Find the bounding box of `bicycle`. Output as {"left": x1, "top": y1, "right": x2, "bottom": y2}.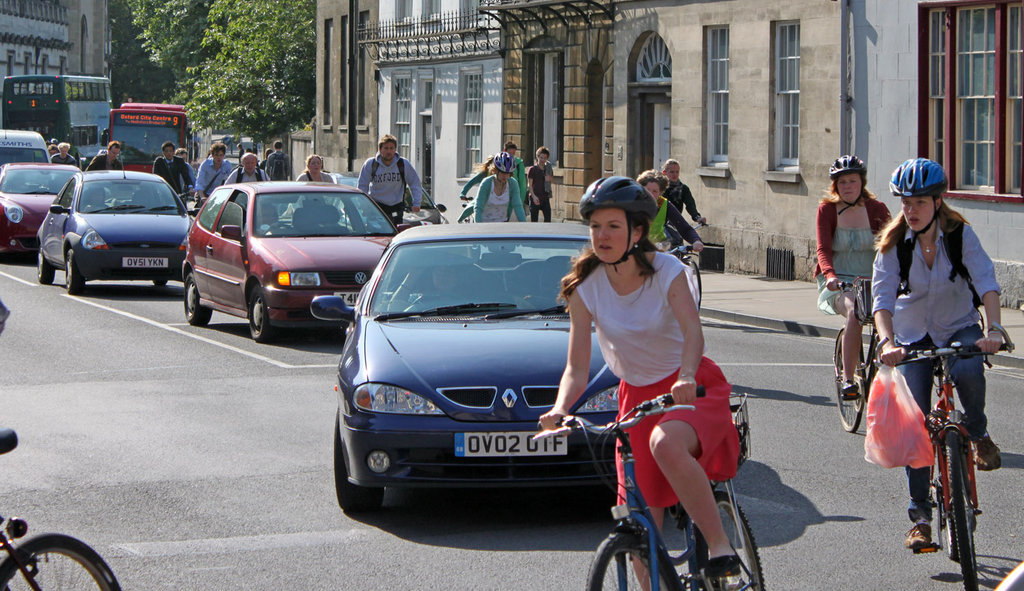
{"left": 670, "top": 219, "right": 709, "bottom": 314}.
